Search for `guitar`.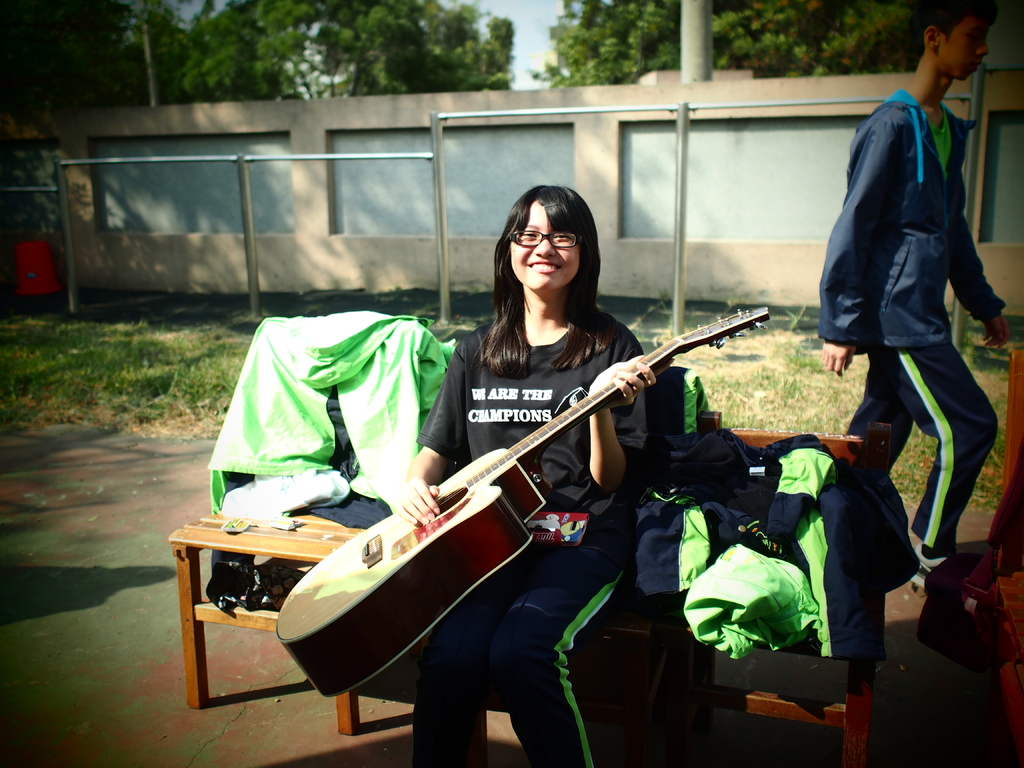
Found at (x1=292, y1=341, x2=744, y2=682).
